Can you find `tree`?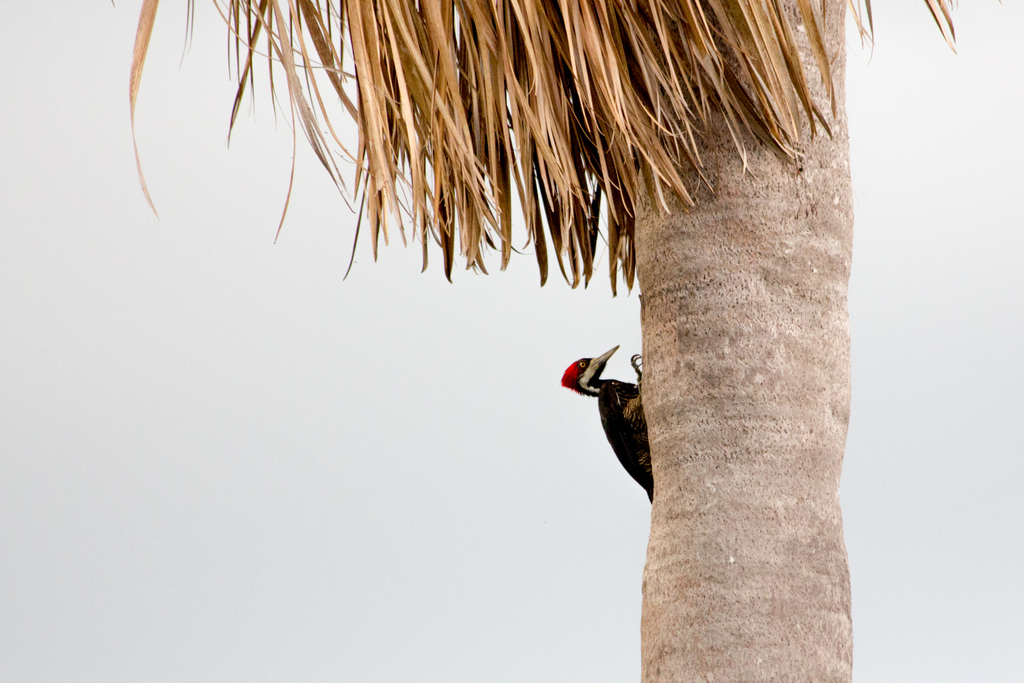
Yes, bounding box: {"x1": 126, "y1": 0, "x2": 1003, "y2": 682}.
